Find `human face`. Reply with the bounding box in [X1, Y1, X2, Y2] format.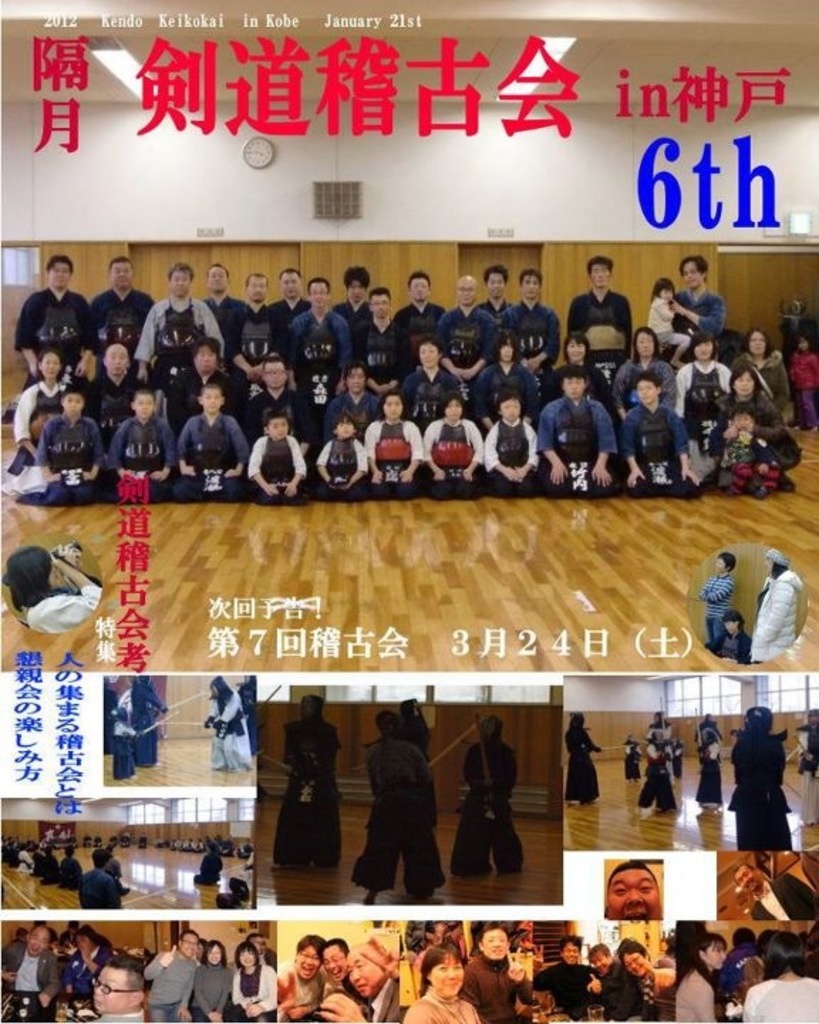
[290, 940, 317, 983].
